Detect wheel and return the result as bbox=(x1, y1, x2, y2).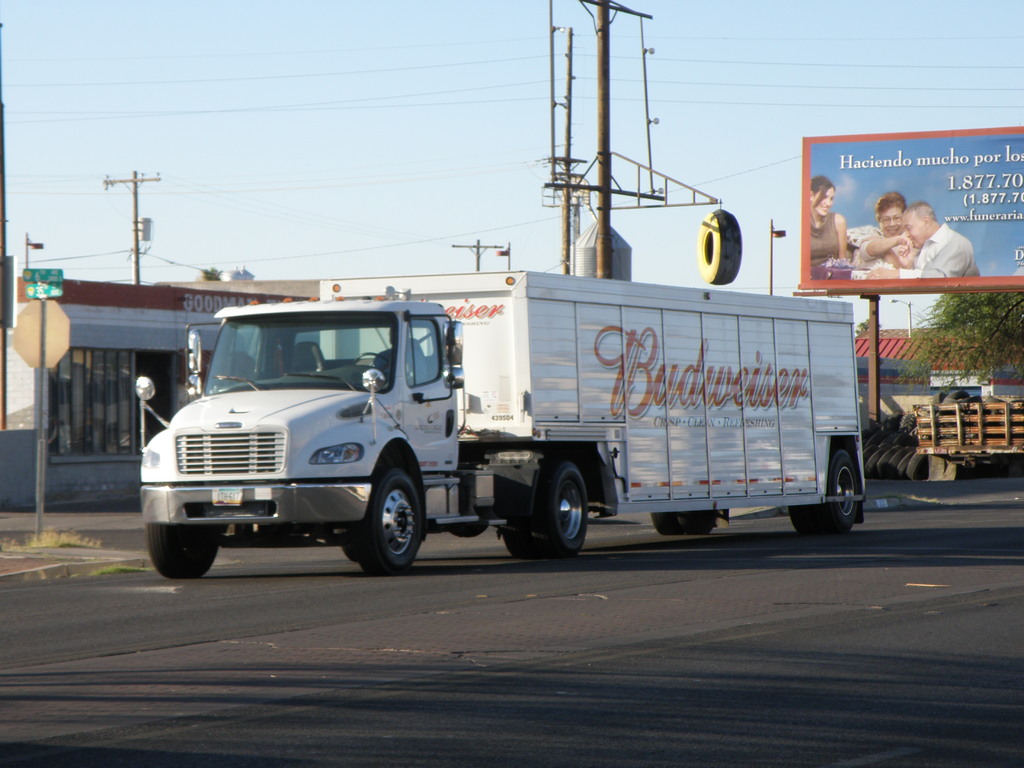
bbox=(358, 468, 422, 573).
